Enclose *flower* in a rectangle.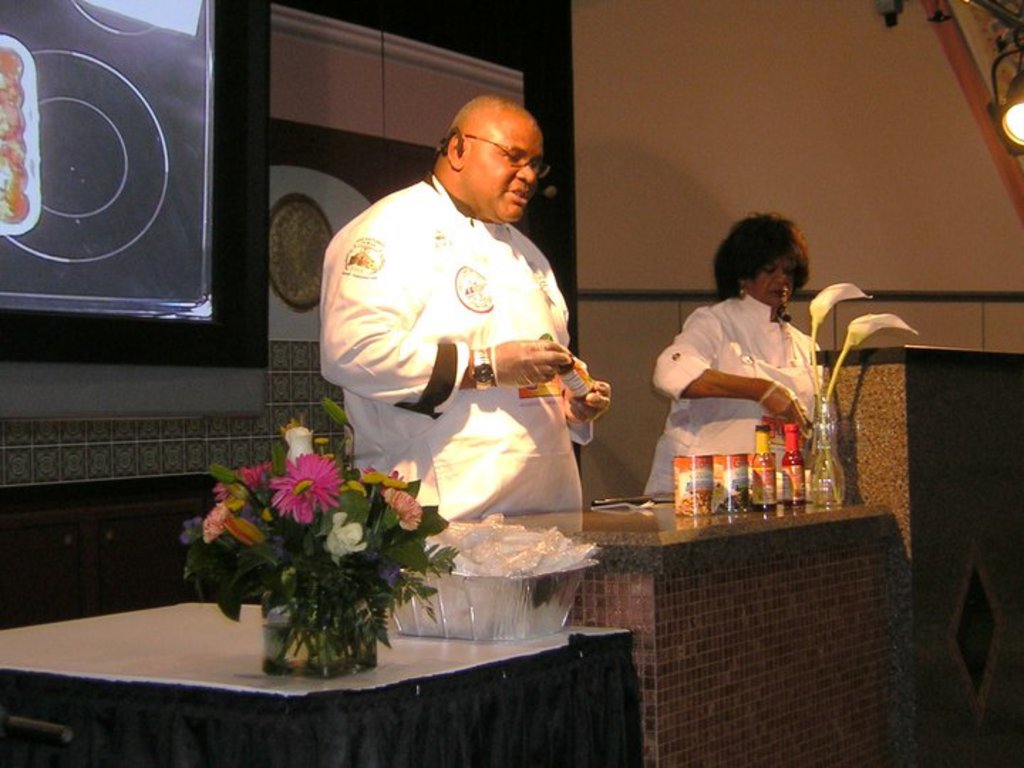
(x1=319, y1=511, x2=361, y2=563).
